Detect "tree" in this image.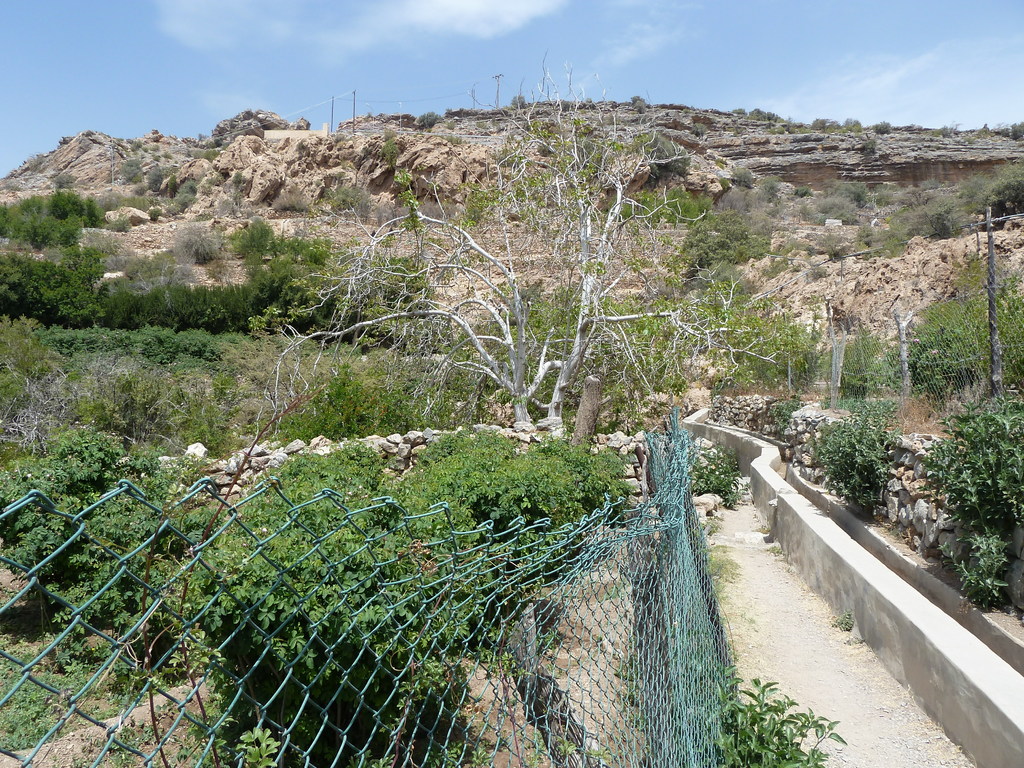
Detection: BBox(237, 95, 812, 454).
